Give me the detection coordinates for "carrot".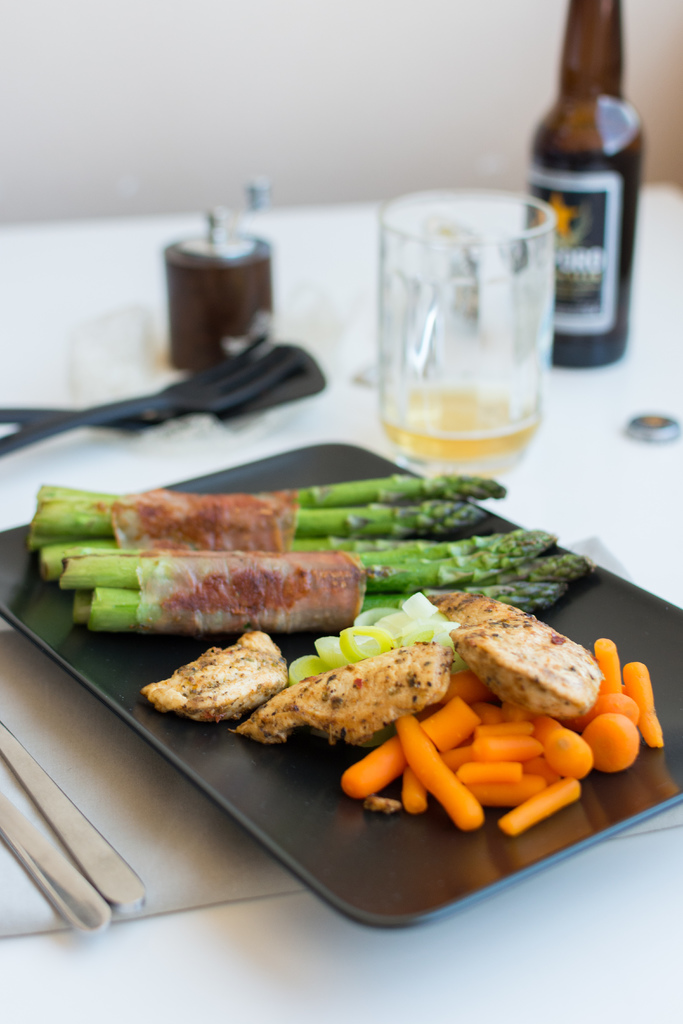
{"x1": 582, "y1": 685, "x2": 638, "y2": 721}.
